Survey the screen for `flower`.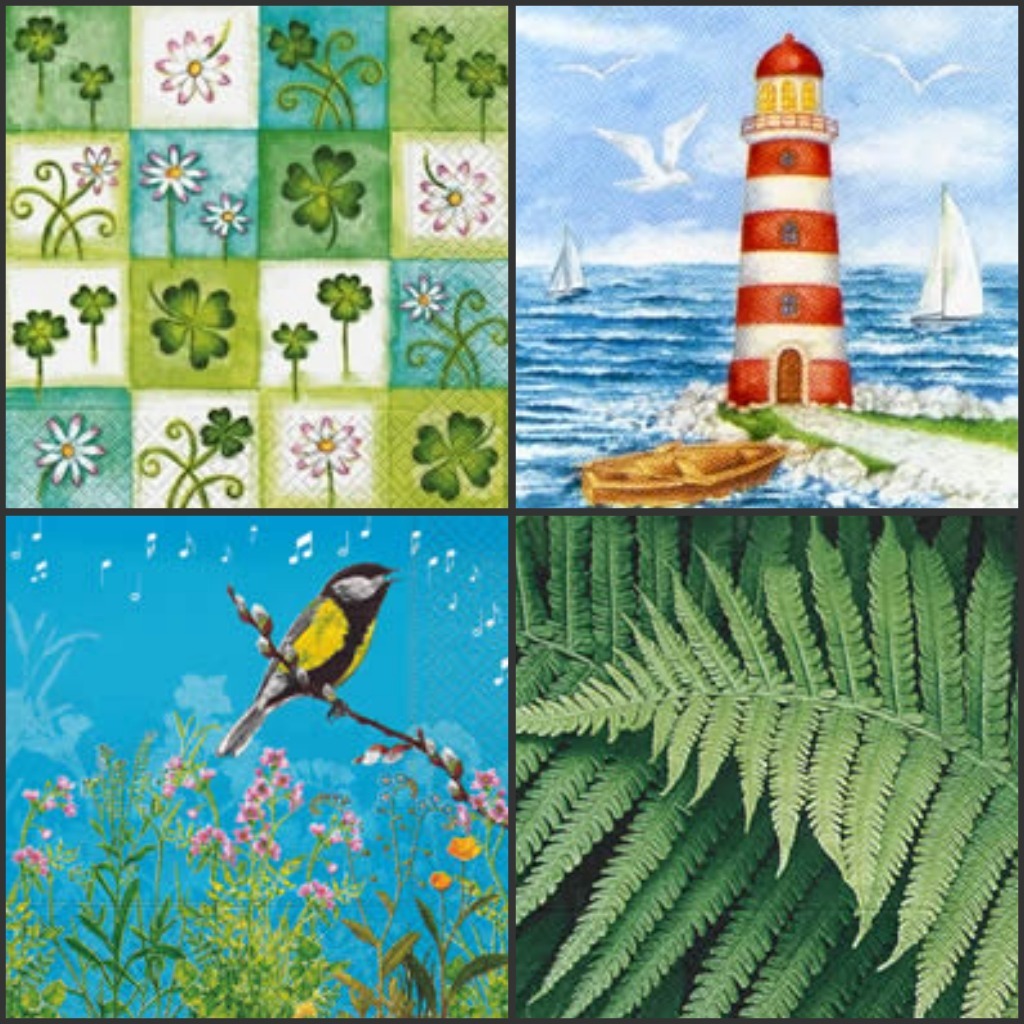
Survey found: select_region(69, 281, 117, 329).
